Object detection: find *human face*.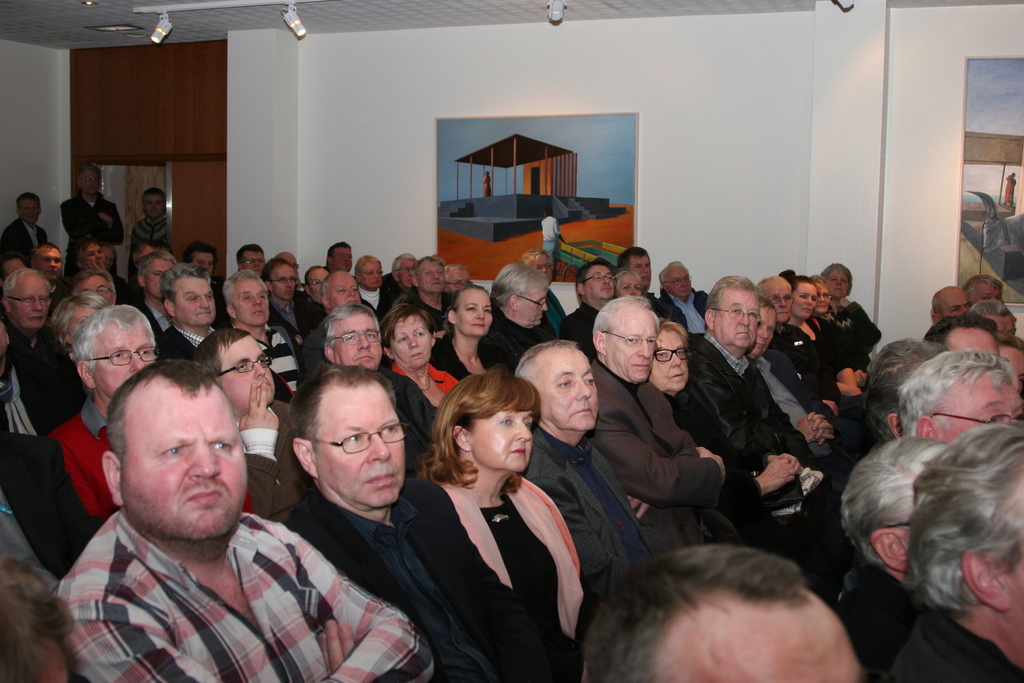
<region>77, 277, 114, 299</region>.
